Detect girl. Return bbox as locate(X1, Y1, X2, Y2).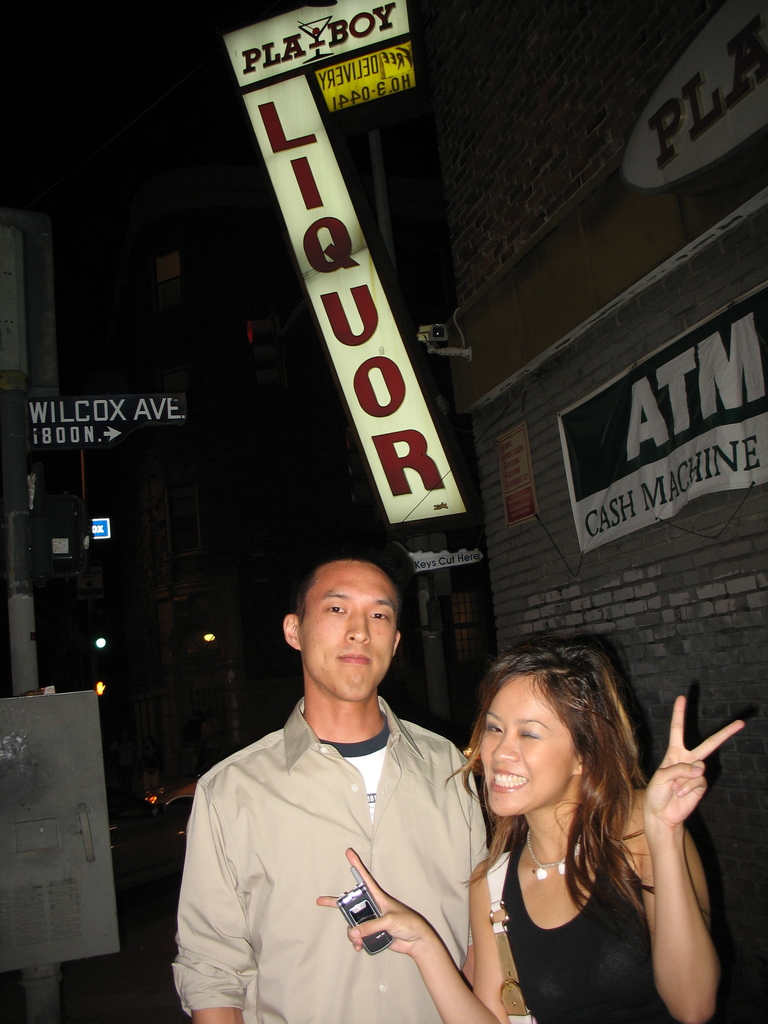
locate(311, 643, 744, 1023).
